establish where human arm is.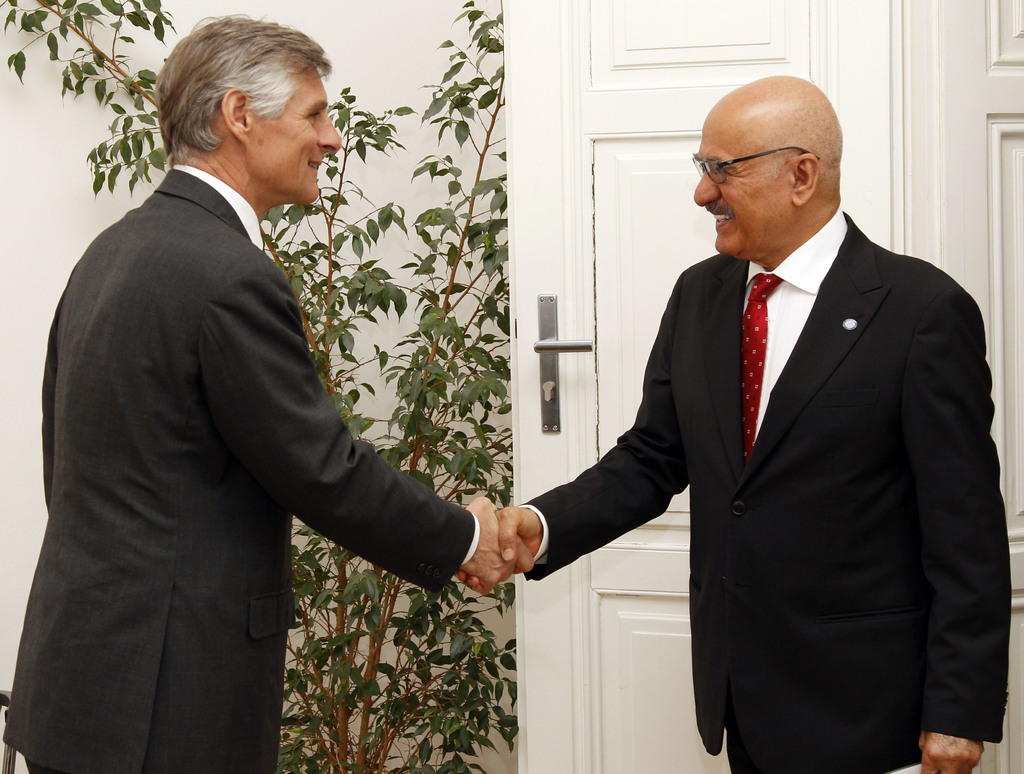
Established at bbox=[171, 248, 500, 682].
